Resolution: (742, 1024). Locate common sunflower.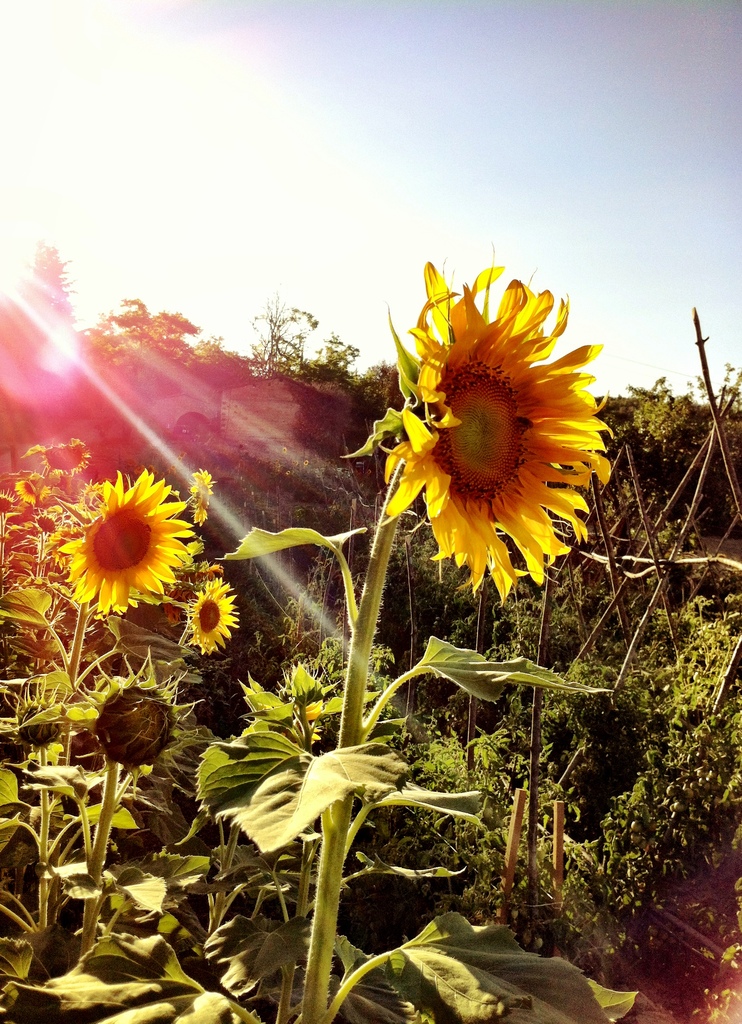
bbox(179, 575, 241, 647).
